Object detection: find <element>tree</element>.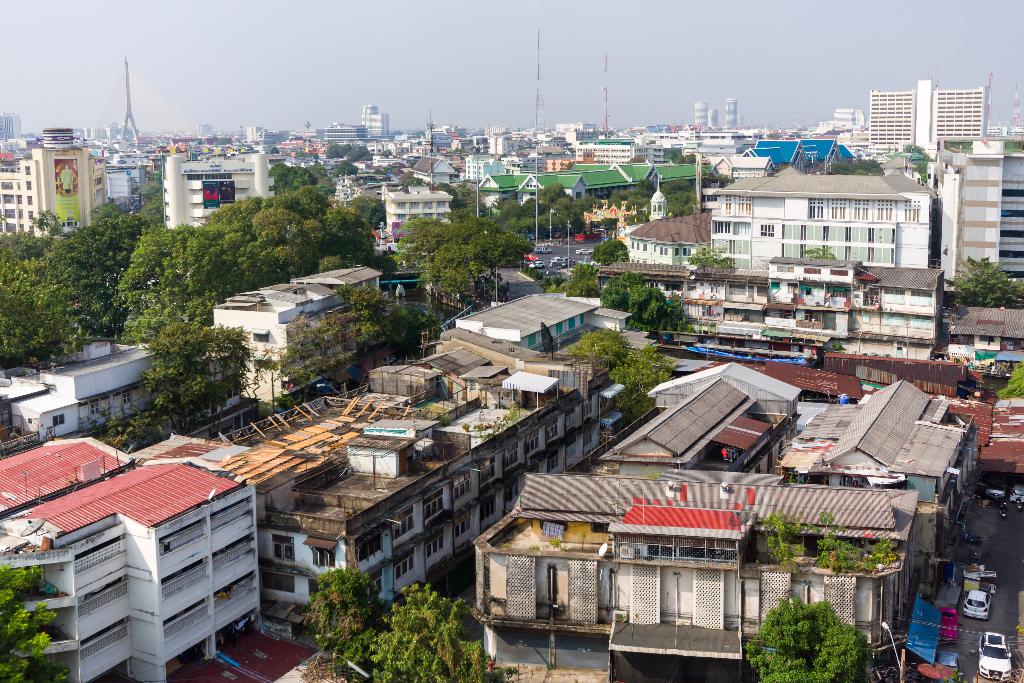
[x1=114, y1=318, x2=261, y2=442].
